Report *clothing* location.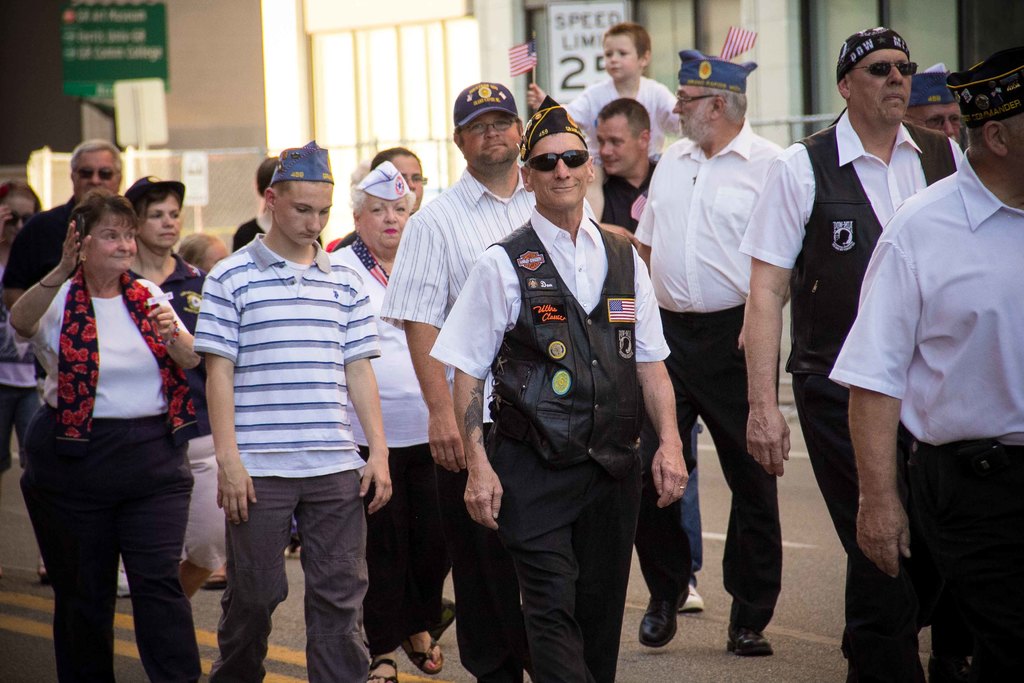
Report: Rect(270, 142, 342, 182).
